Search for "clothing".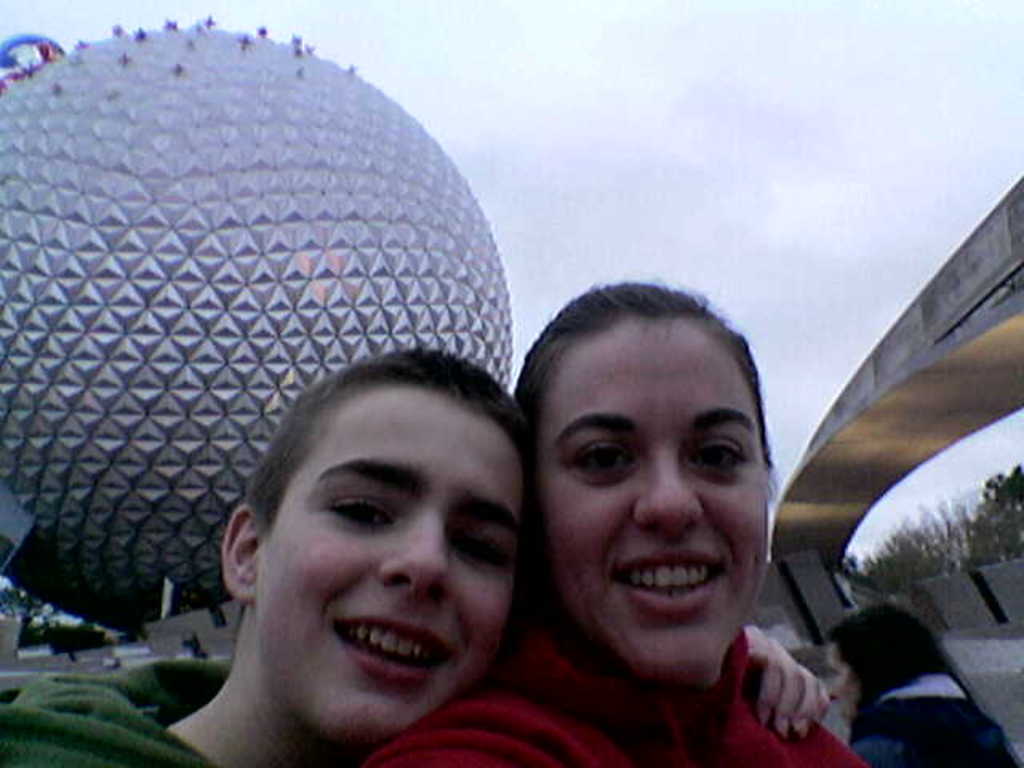
Found at region(363, 627, 882, 766).
